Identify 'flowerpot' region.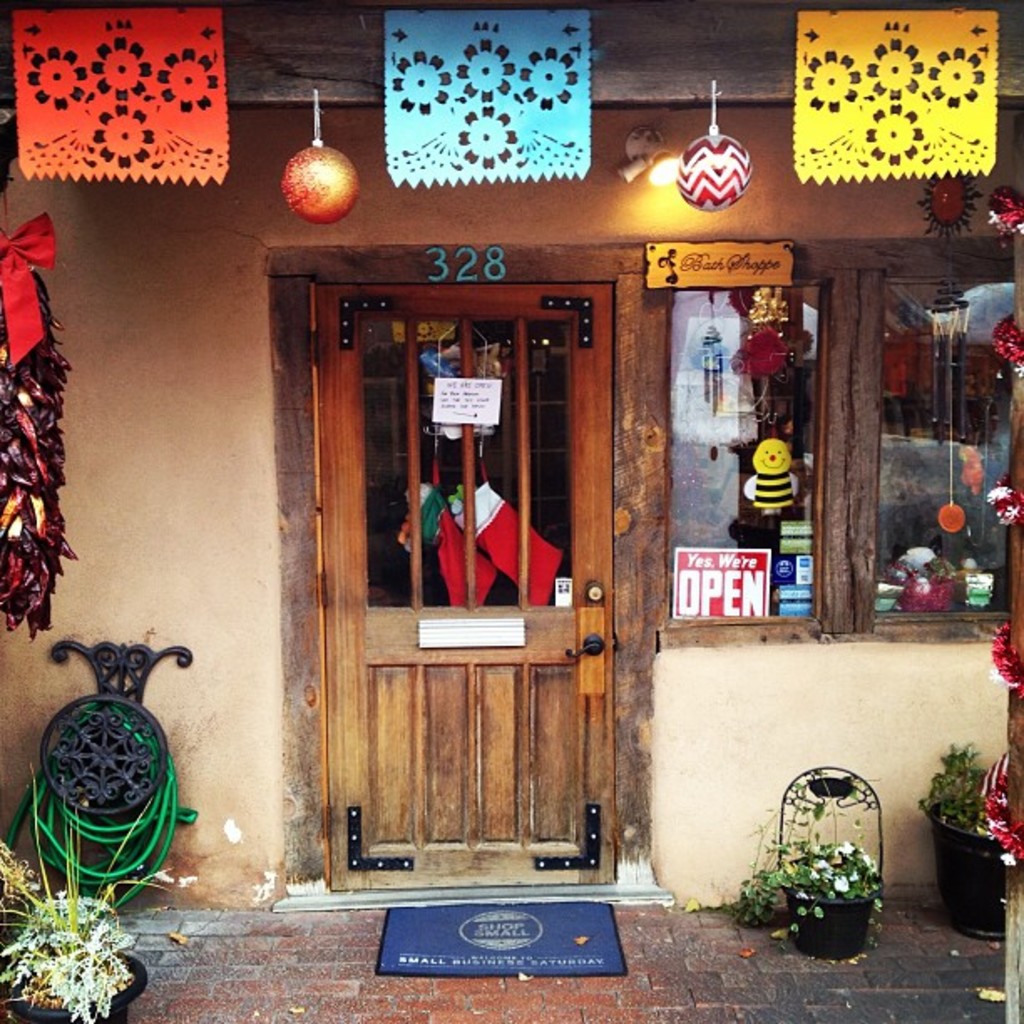
Region: [783, 853, 882, 957].
